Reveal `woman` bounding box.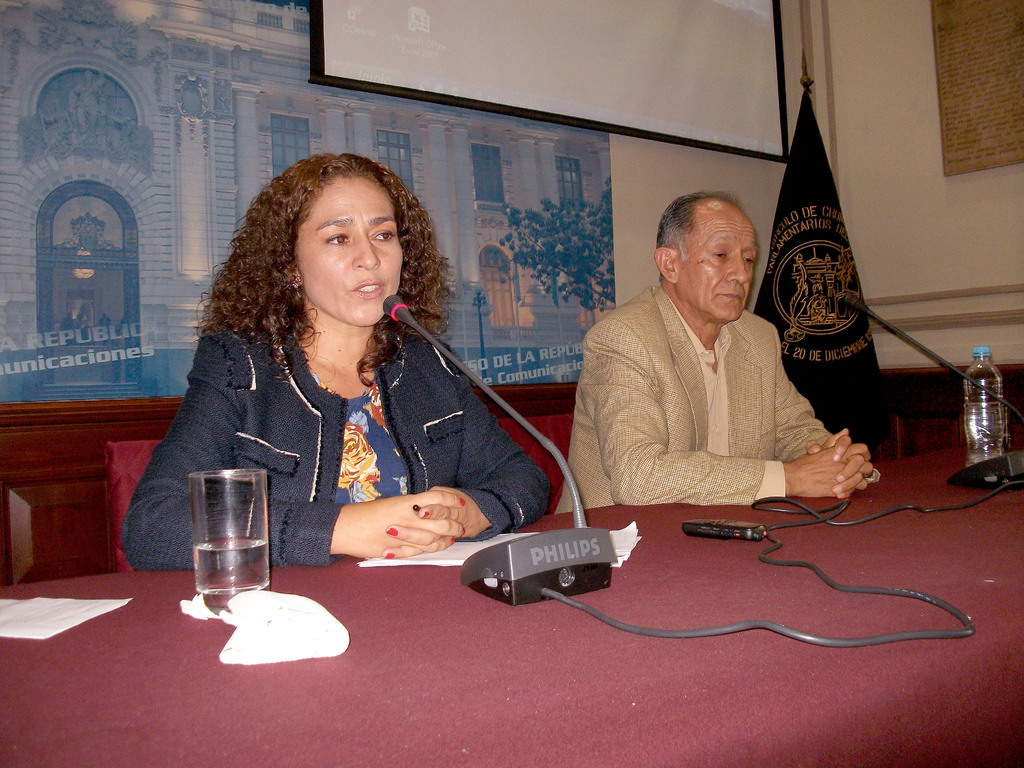
Revealed: BBox(116, 140, 559, 568).
